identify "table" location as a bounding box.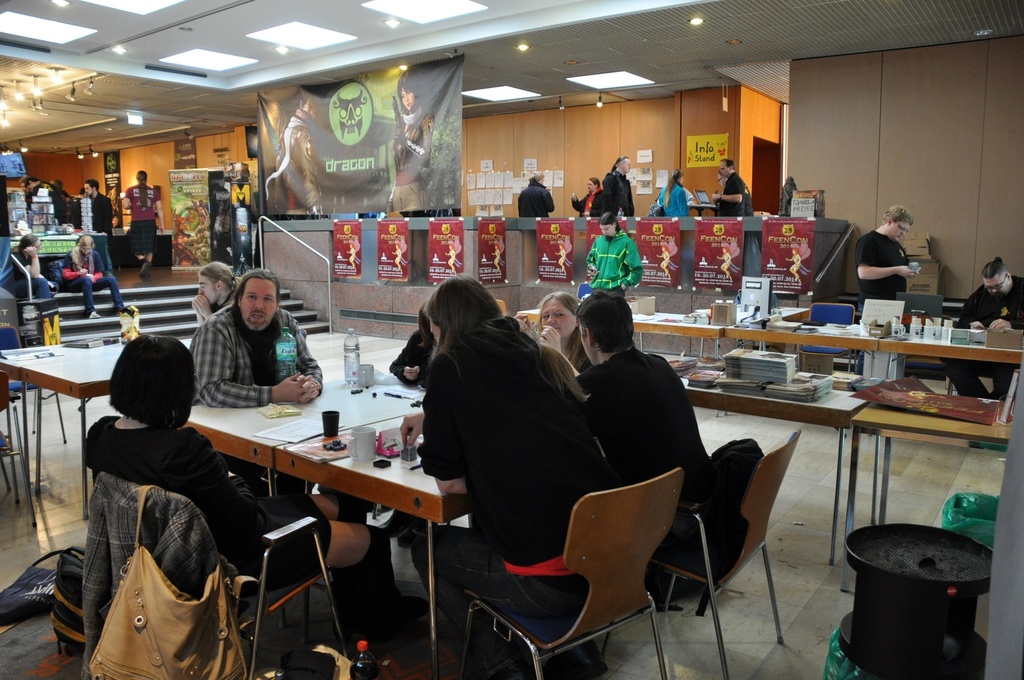
(728, 310, 890, 376).
